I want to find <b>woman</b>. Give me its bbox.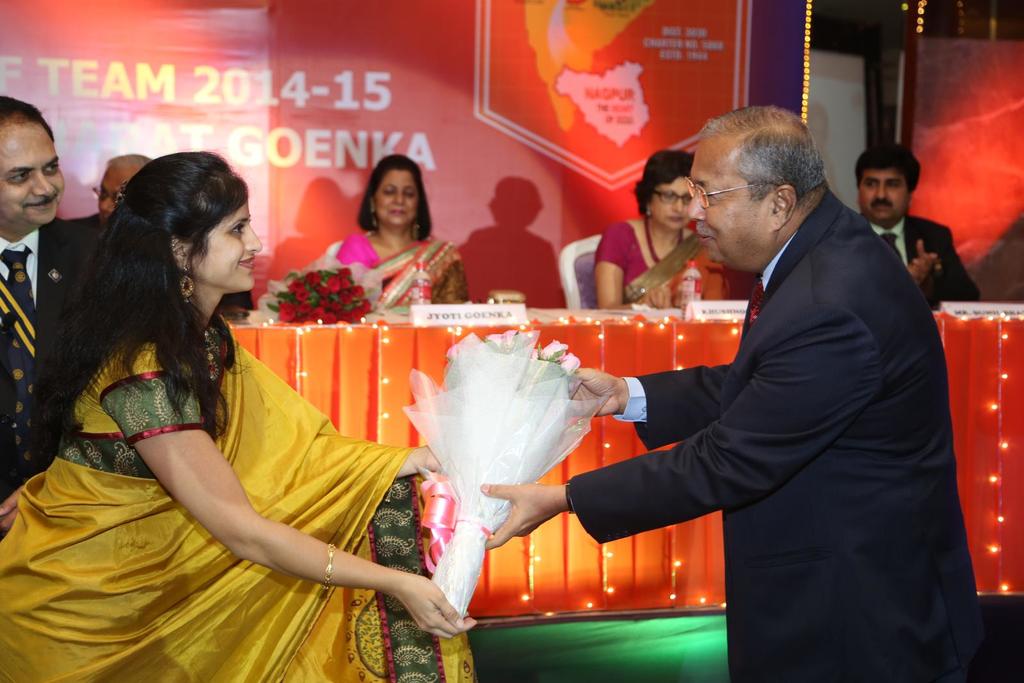
pyautogui.locateOnScreen(32, 153, 429, 673).
